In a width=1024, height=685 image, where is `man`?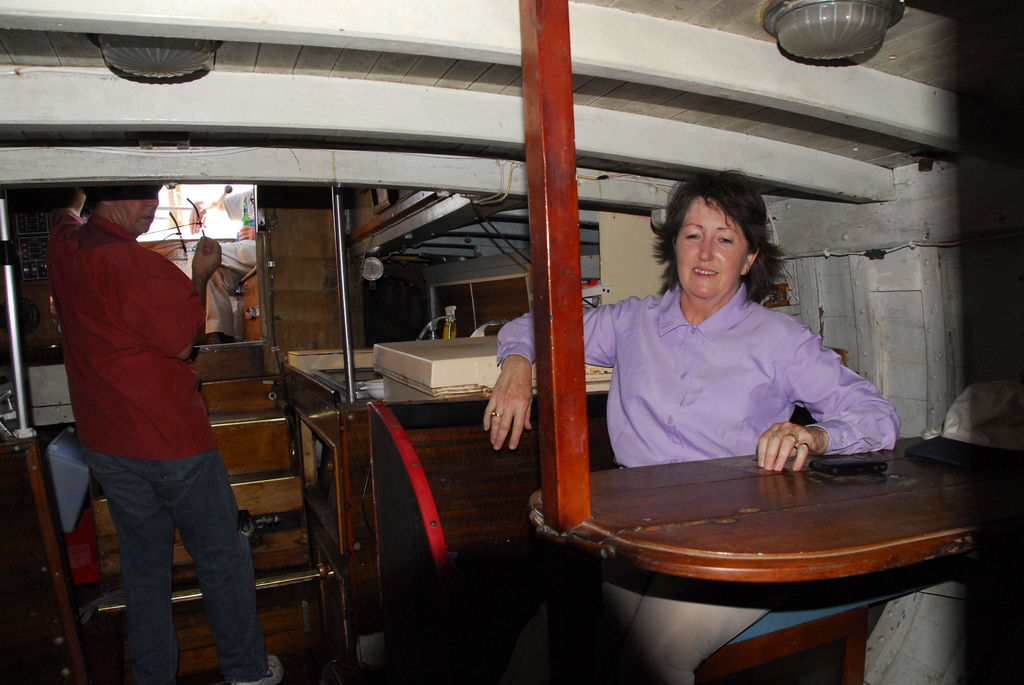
Rect(45, 182, 284, 684).
